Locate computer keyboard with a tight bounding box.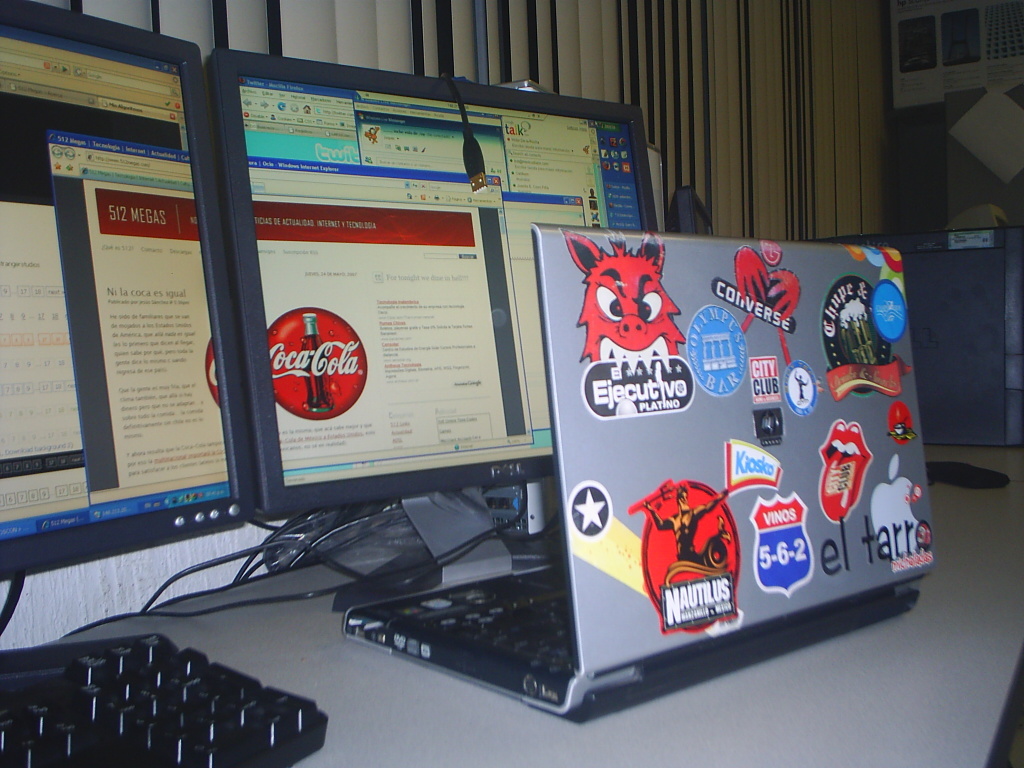
0 631 334 767.
